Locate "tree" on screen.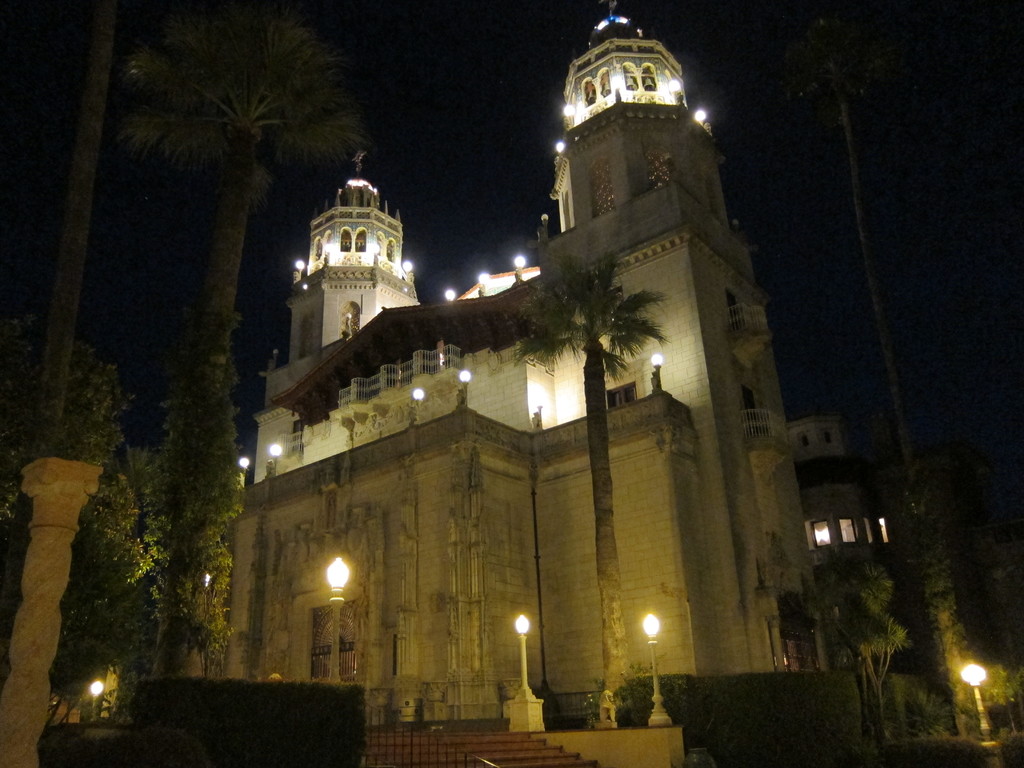
On screen at pyautogui.locateOnScreen(758, 10, 1005, 747).
